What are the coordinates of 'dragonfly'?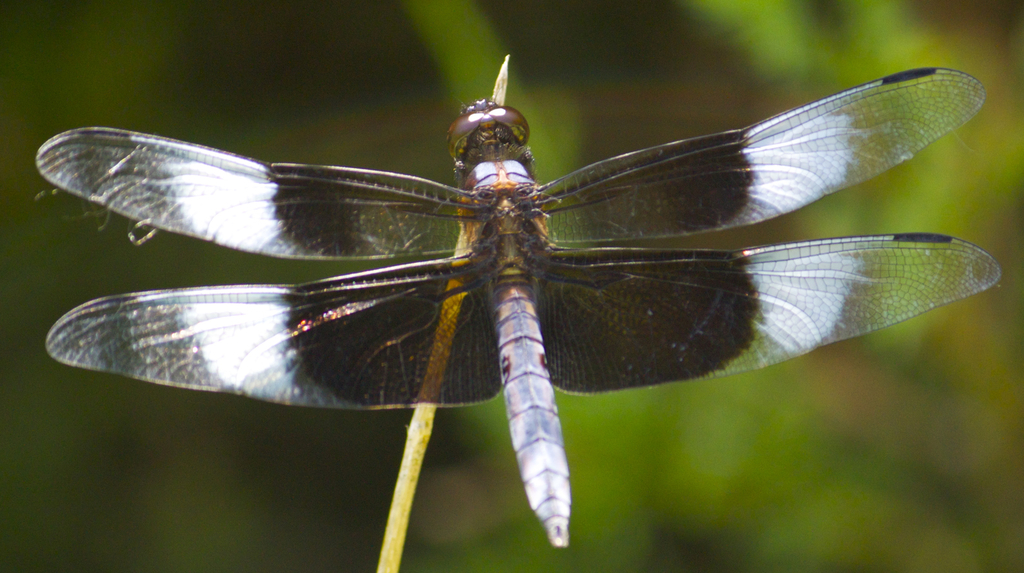
box=[42, 65, 1002, 545].
